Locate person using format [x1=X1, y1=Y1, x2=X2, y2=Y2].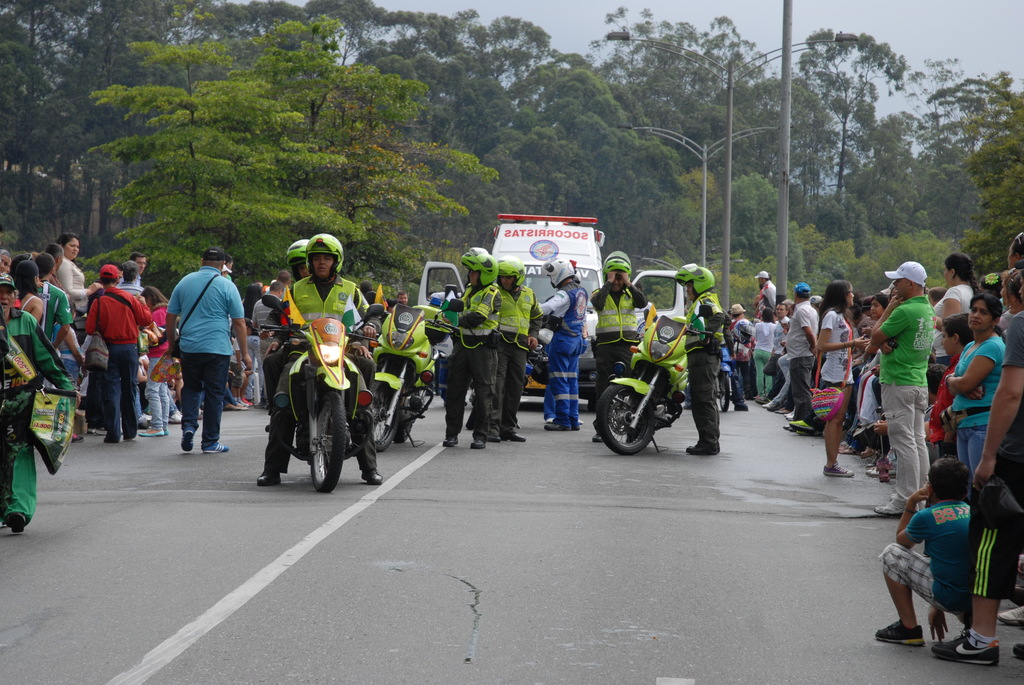
[x1=79, y1=264, x2=152, y2=445].
